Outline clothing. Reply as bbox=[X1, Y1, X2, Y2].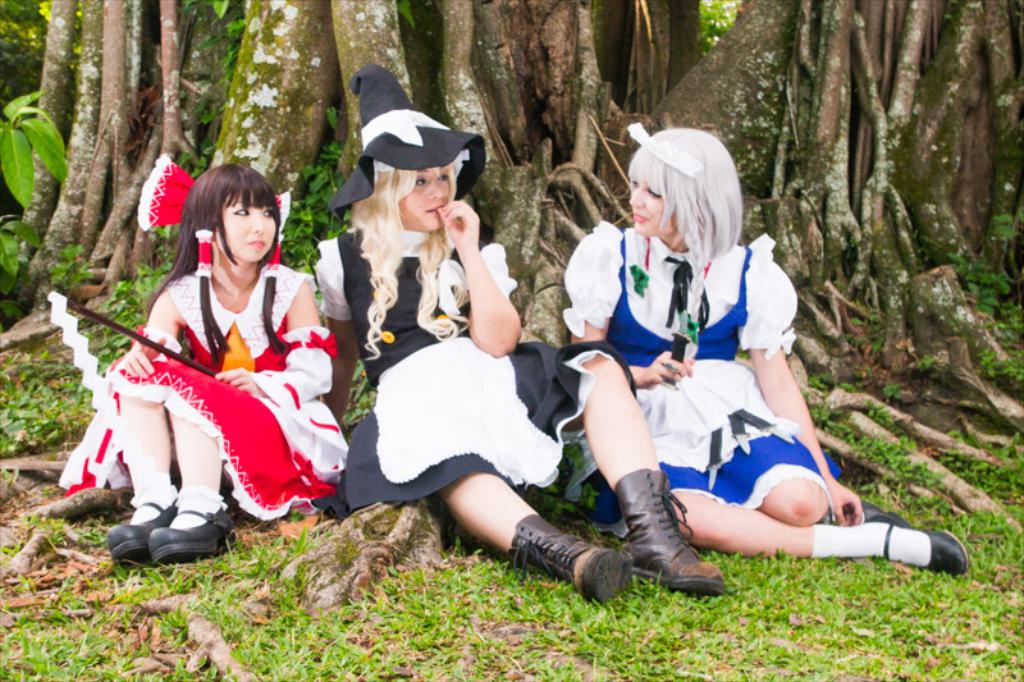
bbox=[316, 226, 662, 532].
